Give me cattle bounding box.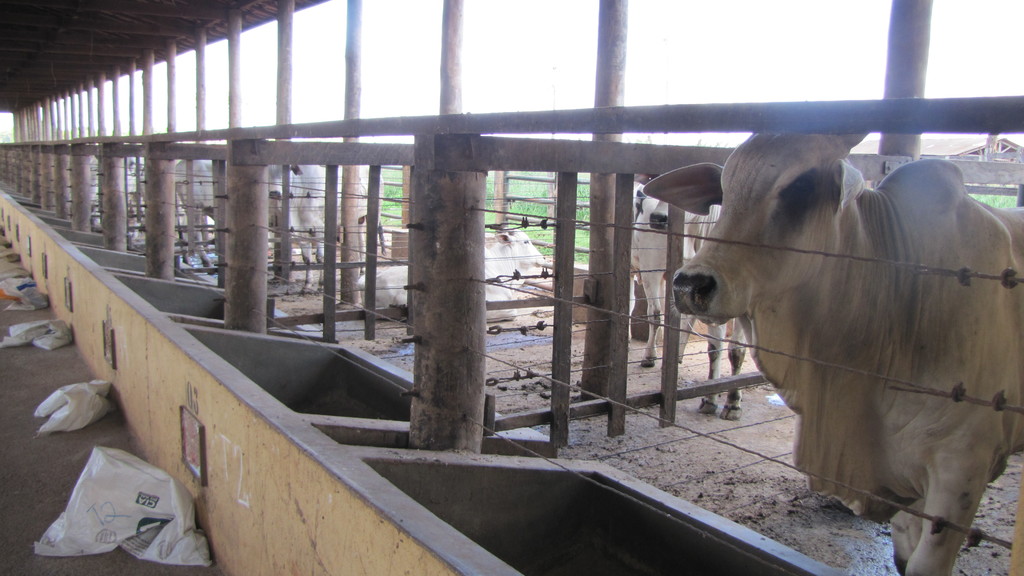
bbox(268, 161, 371, 294).
